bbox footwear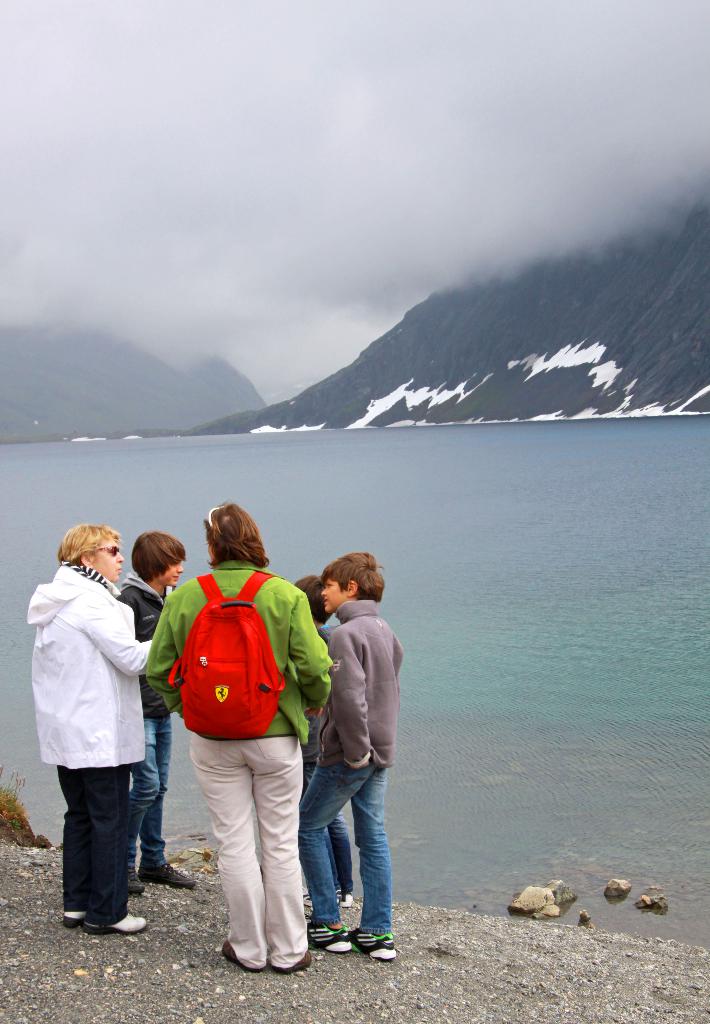
x1=137, y1=865, x2=193, y2=889
